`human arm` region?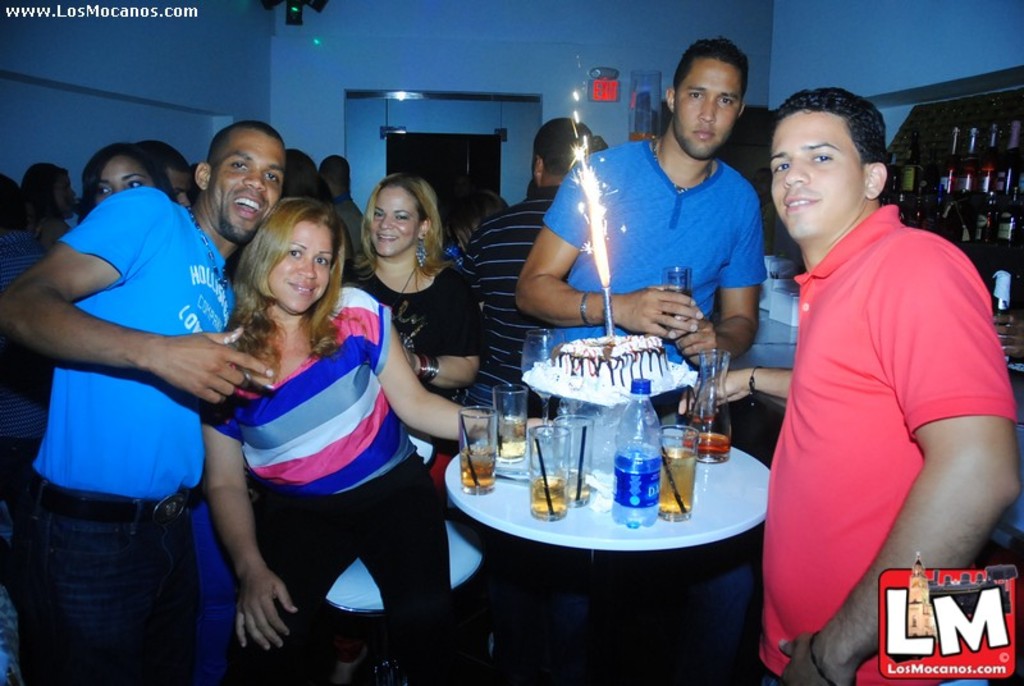
pyautogui.locateOnScreen(515, 143, 704, 337)
